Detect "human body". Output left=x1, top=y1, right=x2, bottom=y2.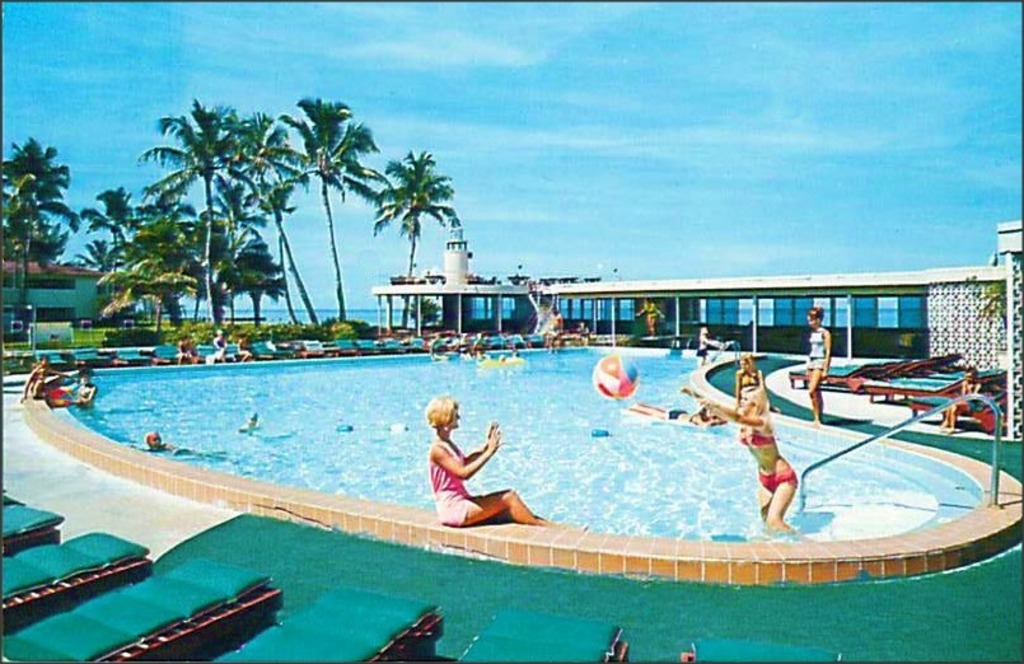
left=734, top=368, right=768, bottom=410.
